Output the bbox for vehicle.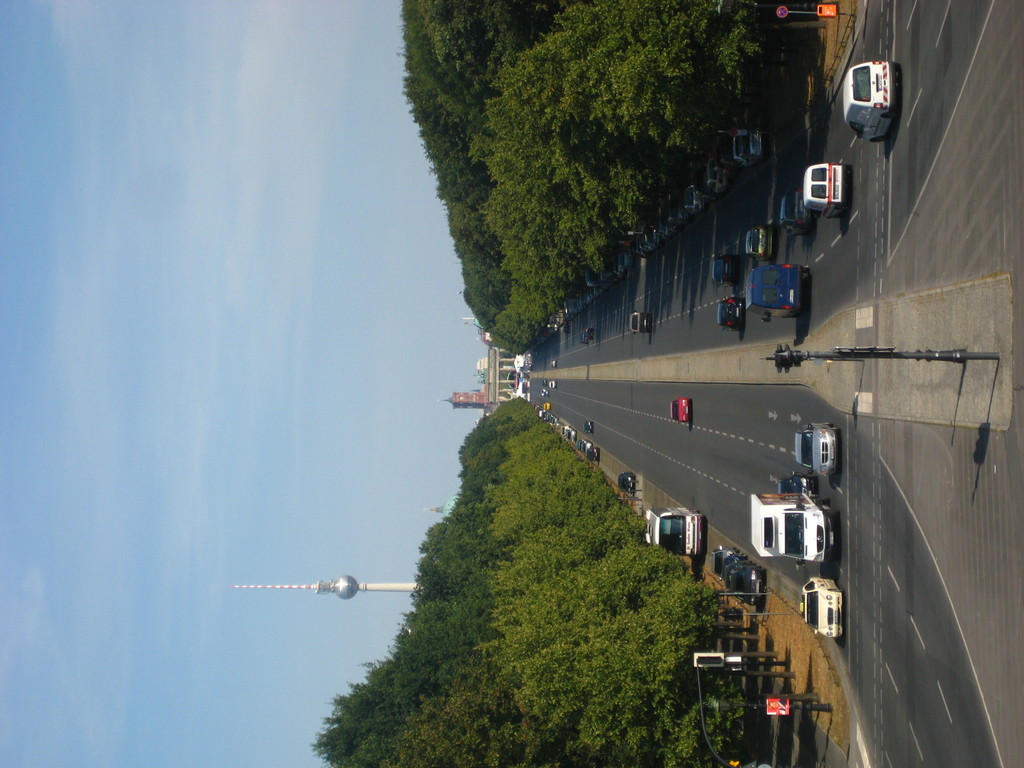
region(744, 262, 808, 320).
